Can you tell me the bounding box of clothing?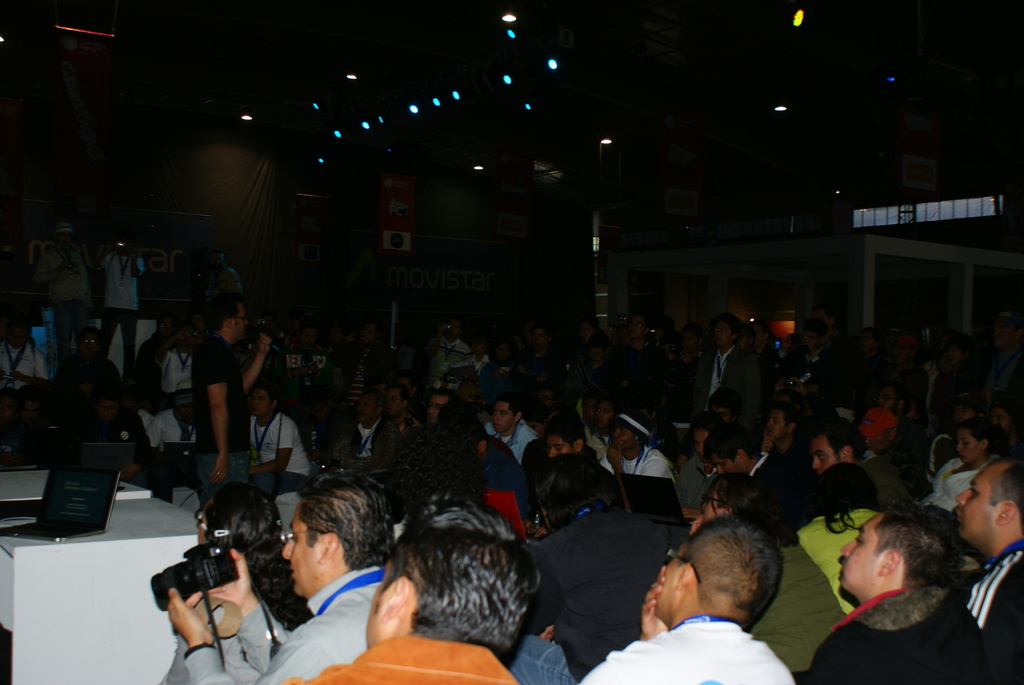
bbox(966, 547, 1023, 684).
